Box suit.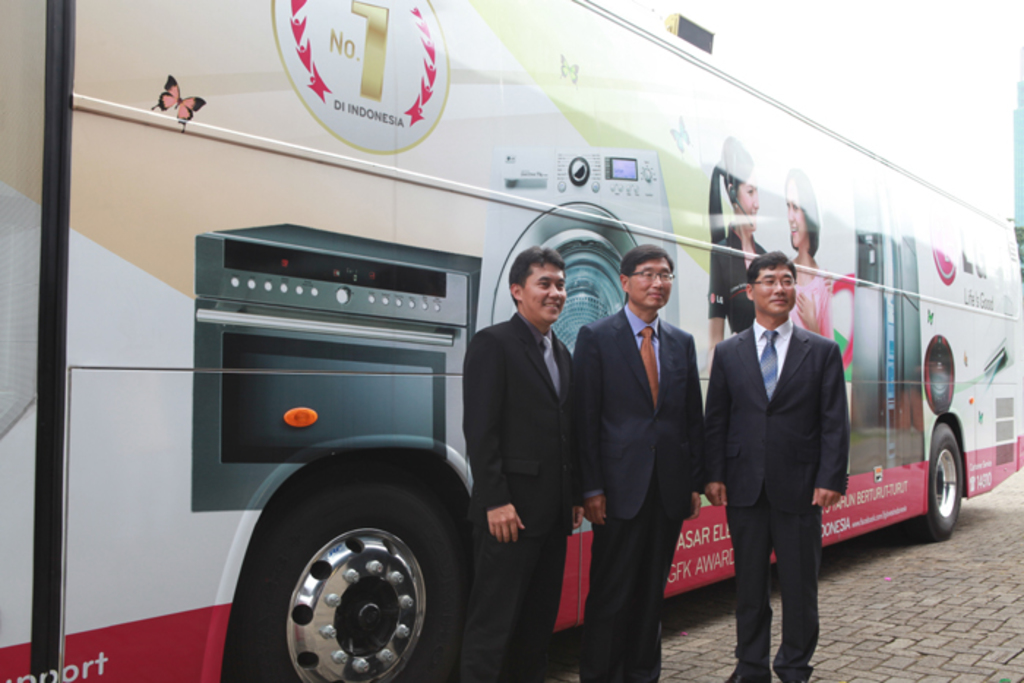
[468,235,591,635].
